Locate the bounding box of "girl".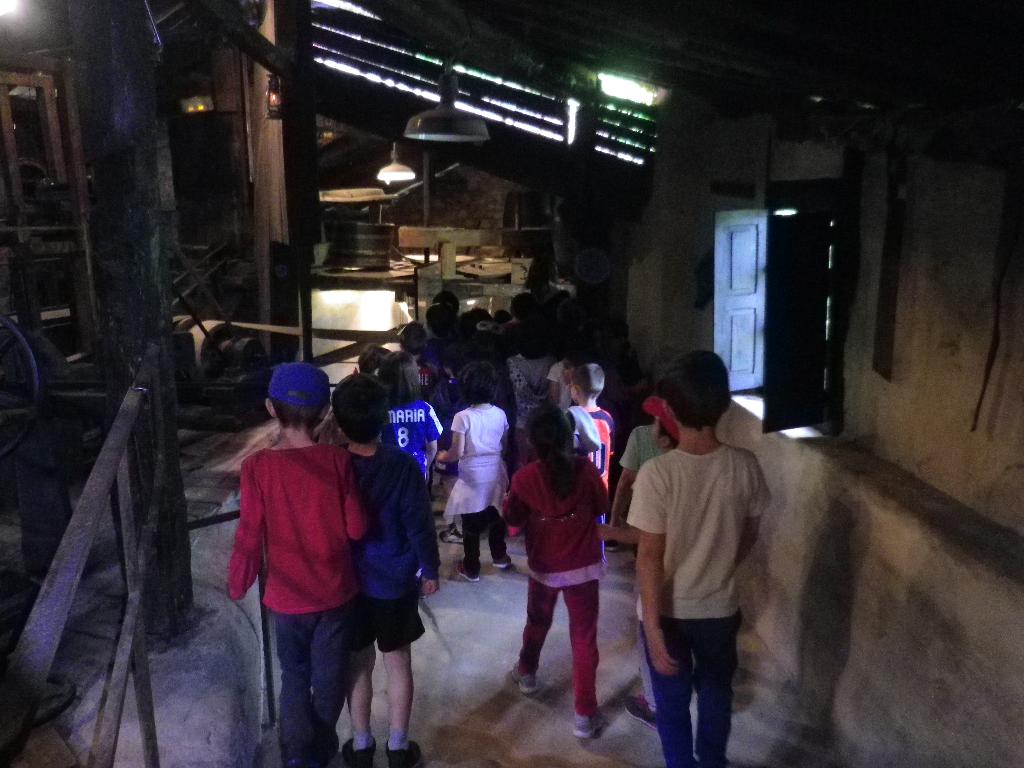
Bounding box: rect(378, 356, 445, 593).
